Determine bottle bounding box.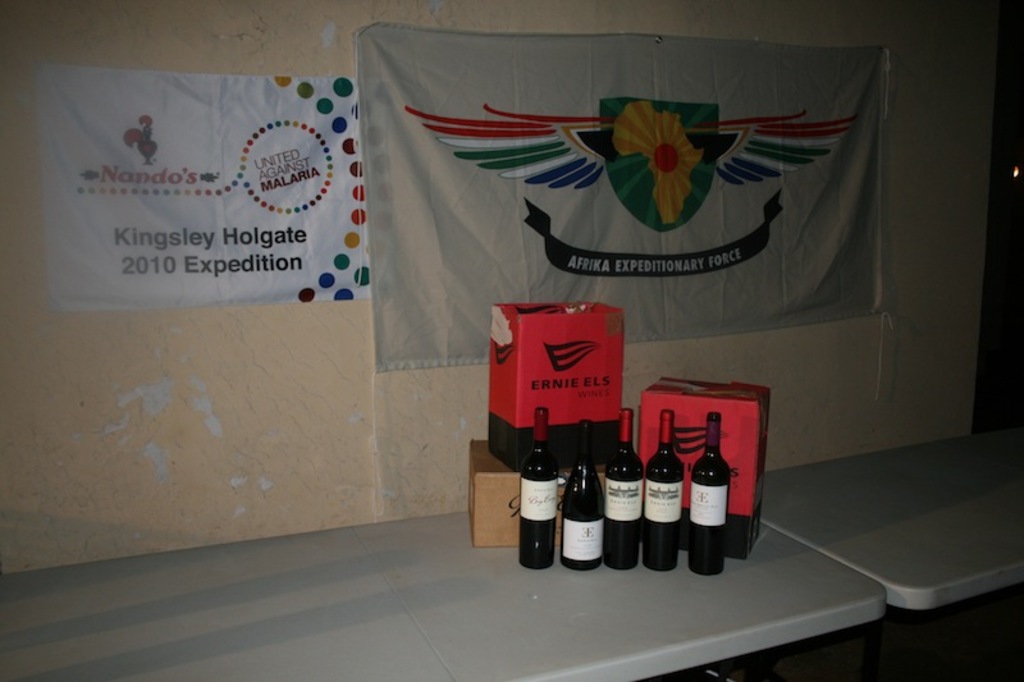
Determined: locate(689, 416, 732, 572).
